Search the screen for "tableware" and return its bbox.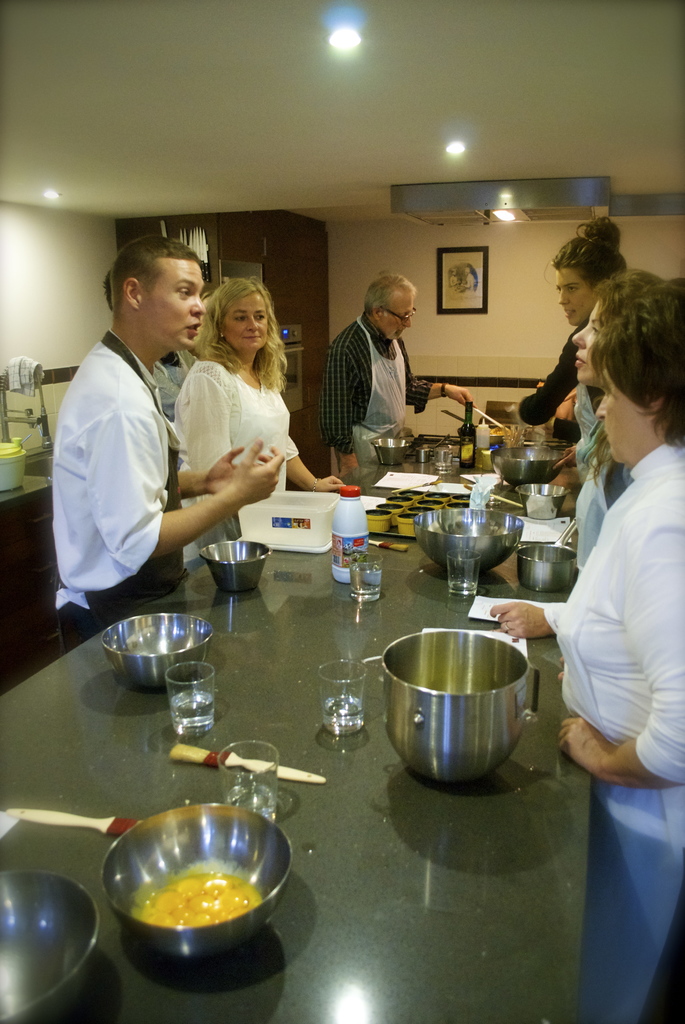
Found: 217,739,278,829.
